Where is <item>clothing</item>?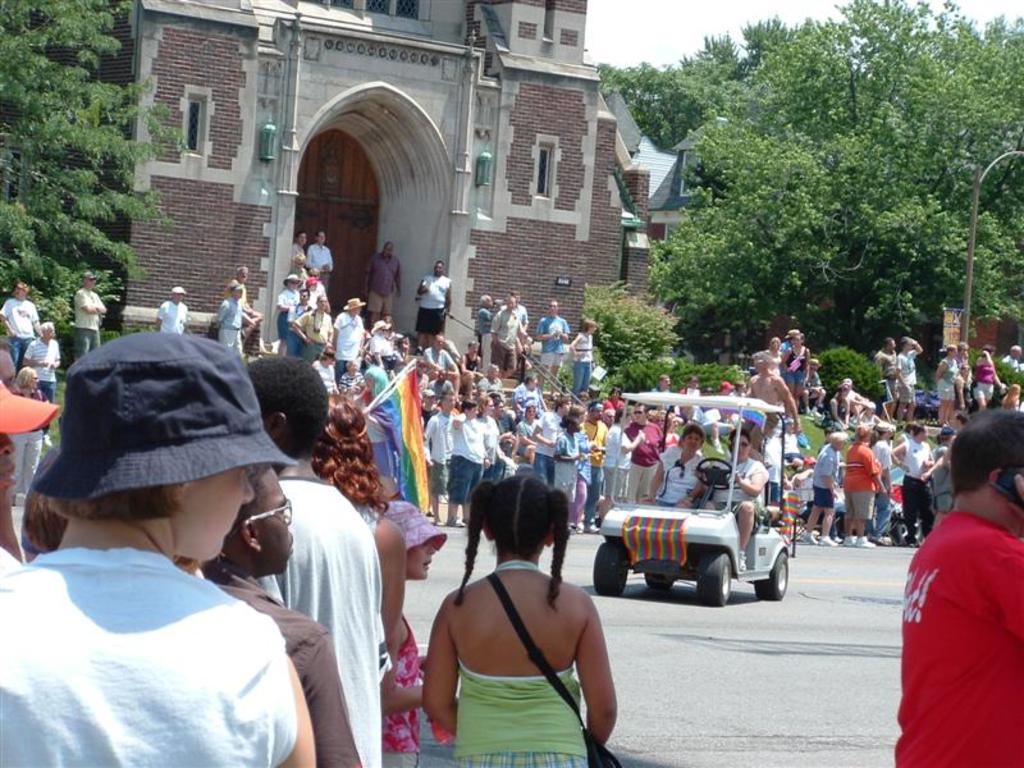
23,503,325,758.
